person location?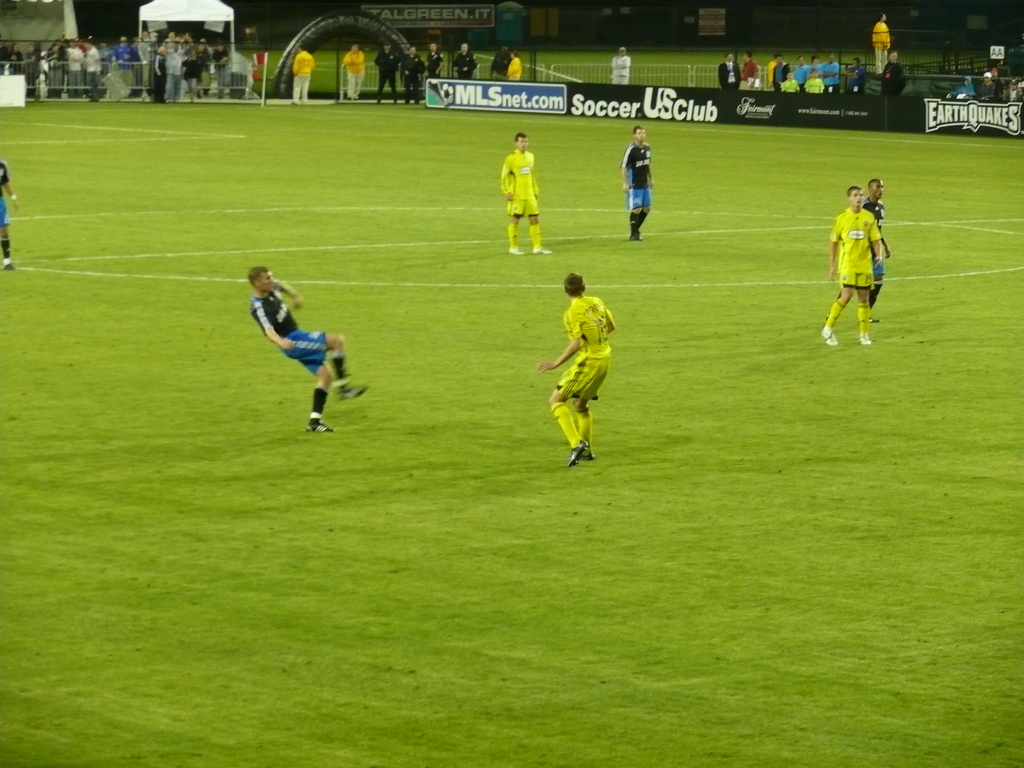
247 274 362 433
